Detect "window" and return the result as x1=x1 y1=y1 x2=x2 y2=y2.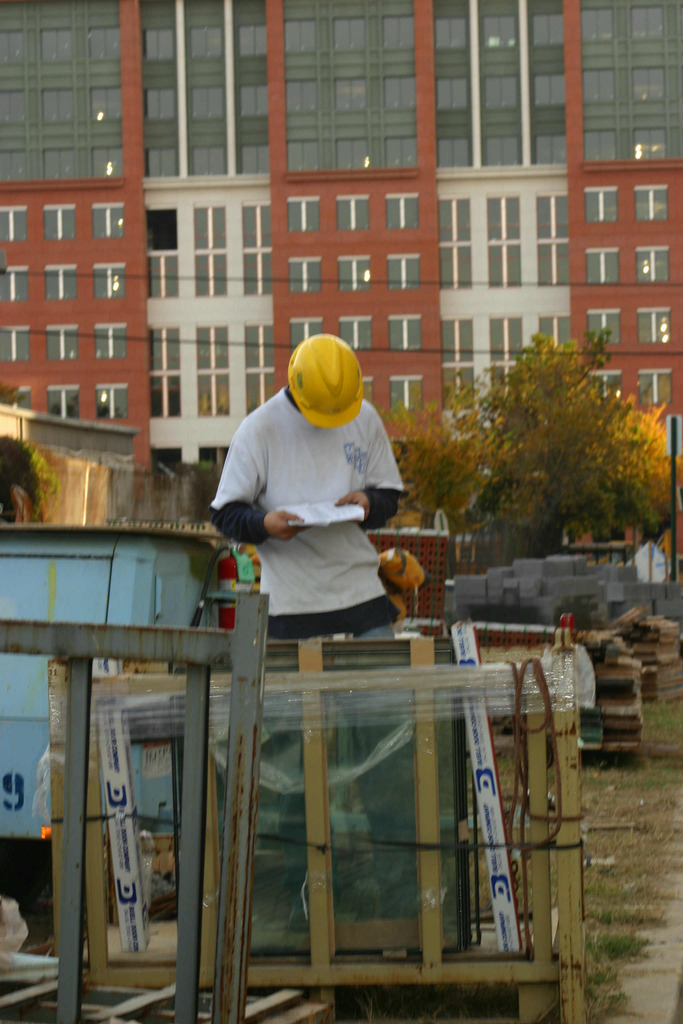
x1=144 y1=88 x2=177 y2=124.
